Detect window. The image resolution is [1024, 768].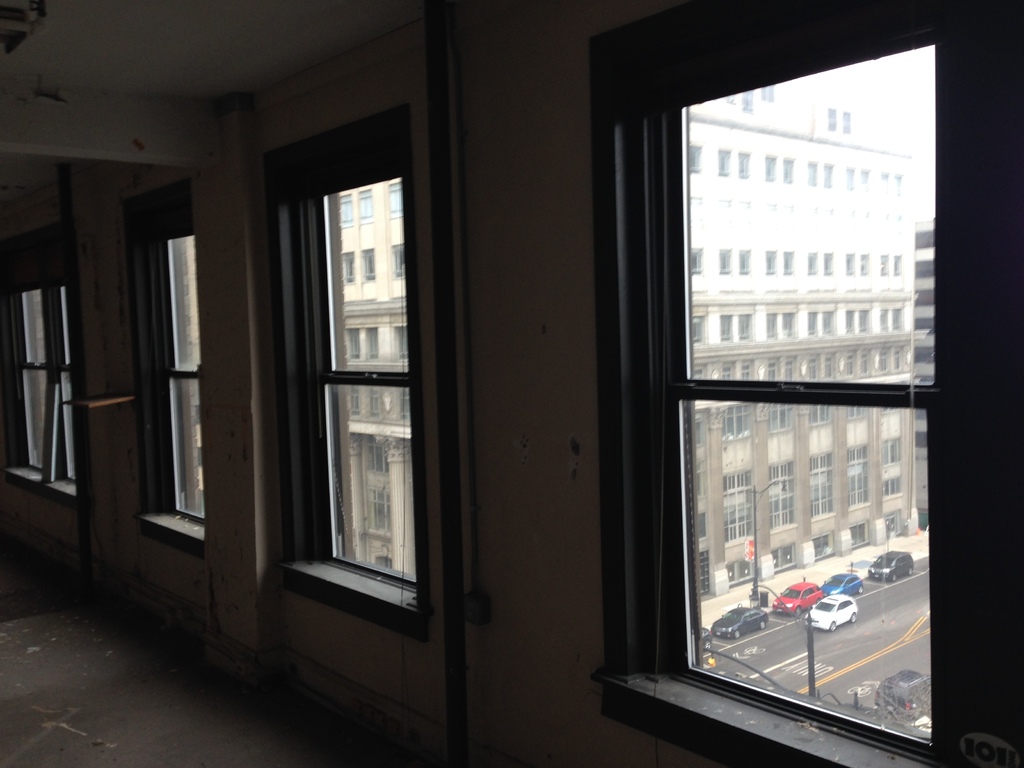
(767,154,777,180).
